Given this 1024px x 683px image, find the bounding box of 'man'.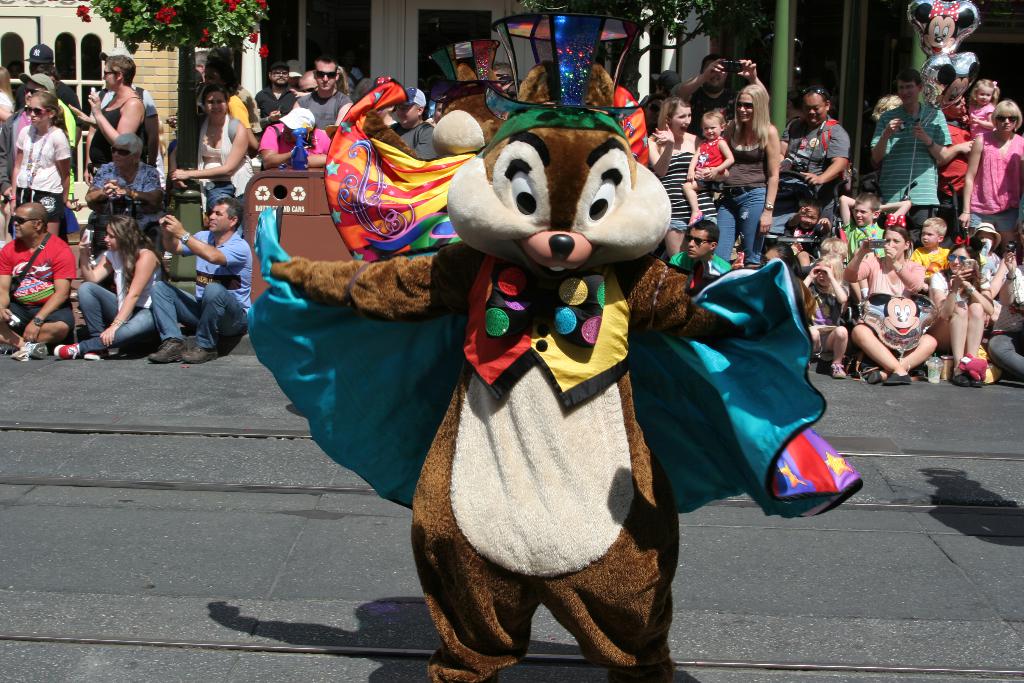
(81, 130, 165, 233).
